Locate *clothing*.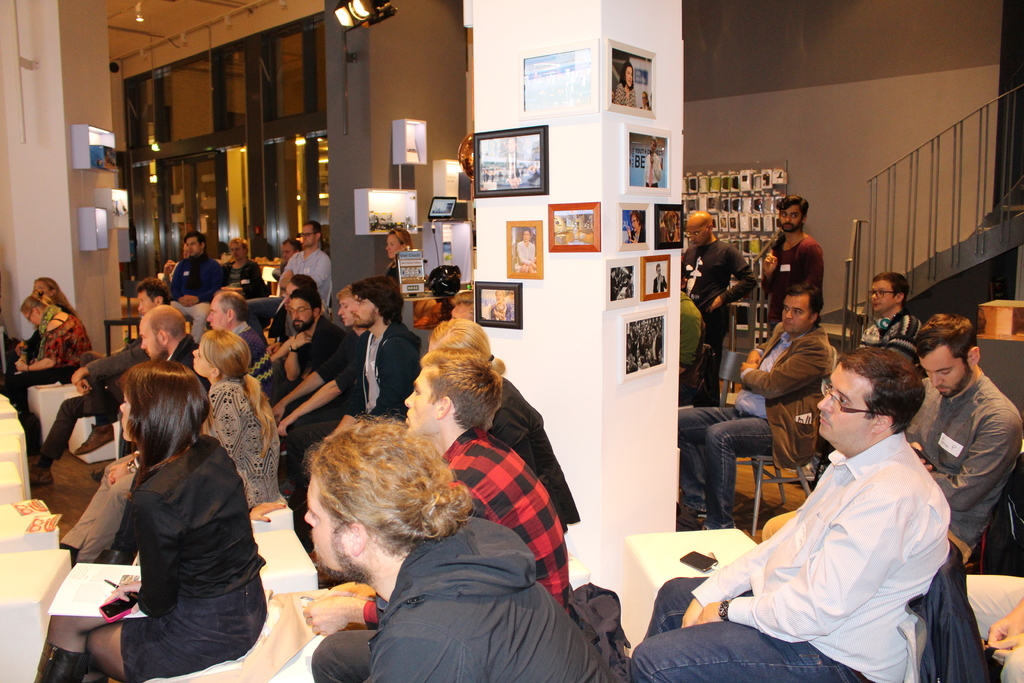
Bounding box: 336,329,376,412.
